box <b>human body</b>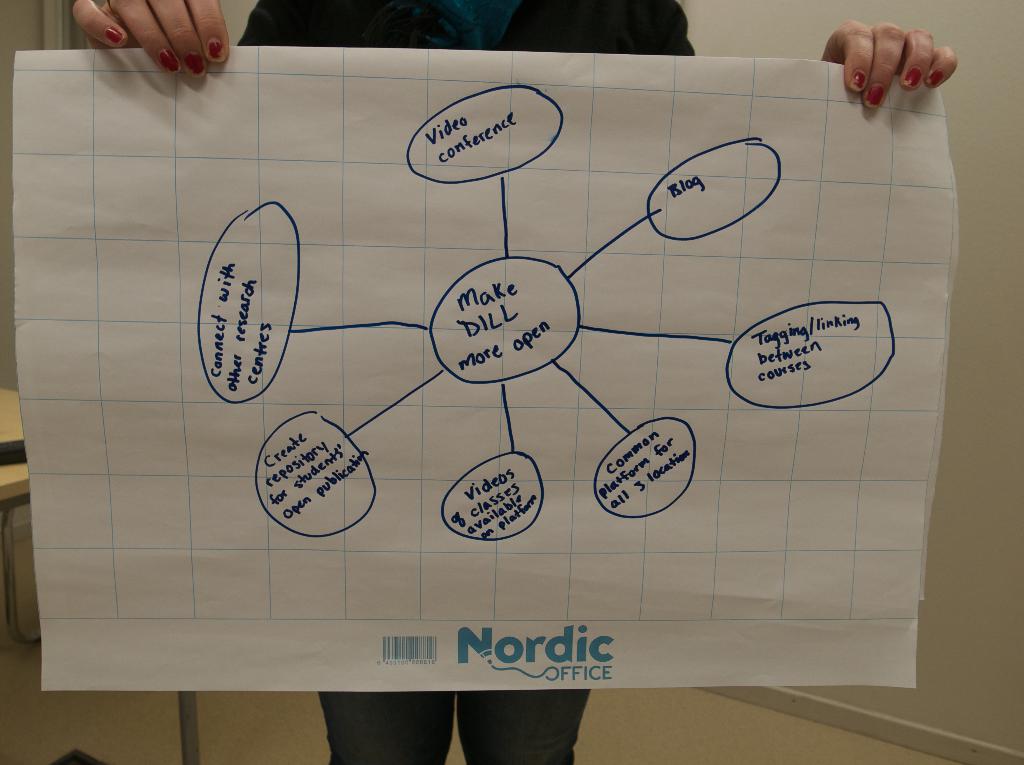
60:2:964:764
